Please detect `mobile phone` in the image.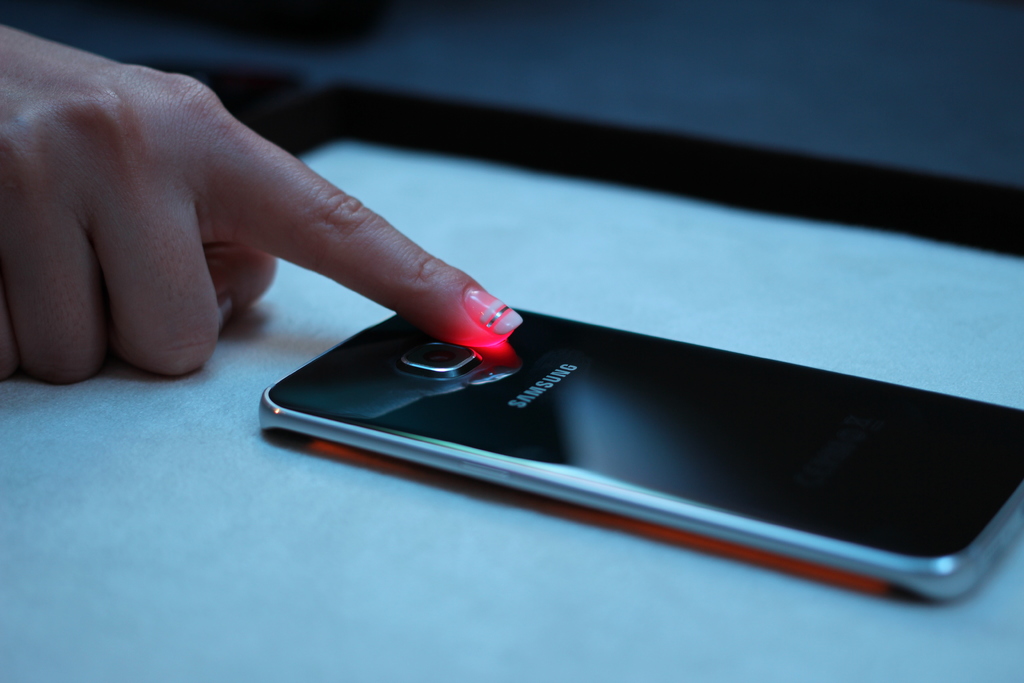
BBox(221, 239, 1006, 576).
